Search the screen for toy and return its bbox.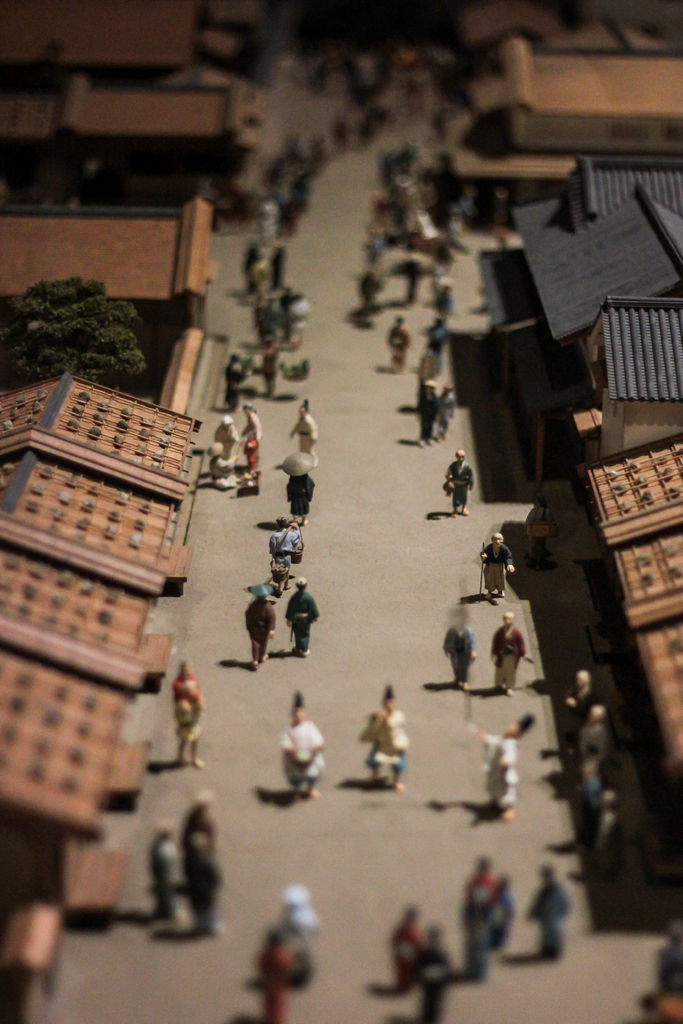
Found: box(387, 904, 425, 993).
